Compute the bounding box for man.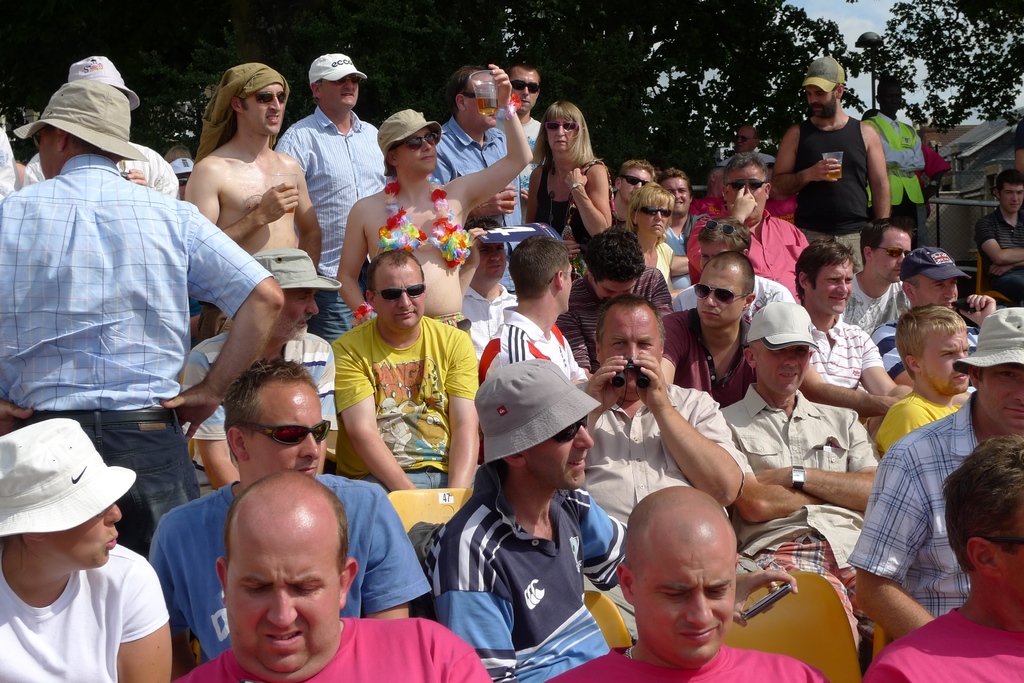
l=613, t=157, r=658, b=216.
